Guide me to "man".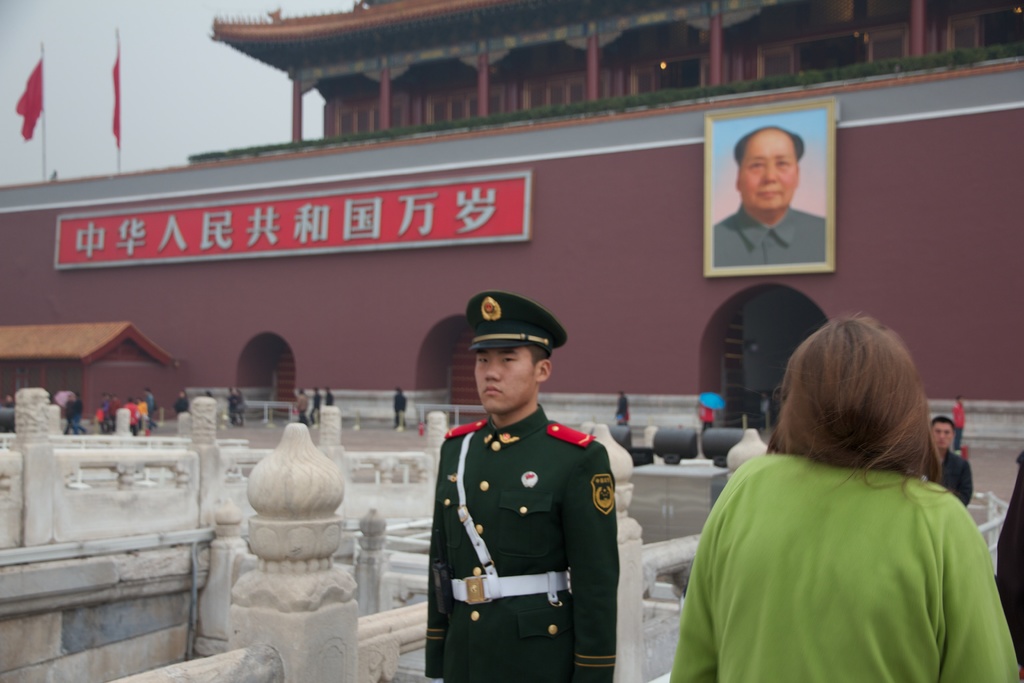
Guidance: pyautogui.locateOnScreen(762, 391, 773, 424).
